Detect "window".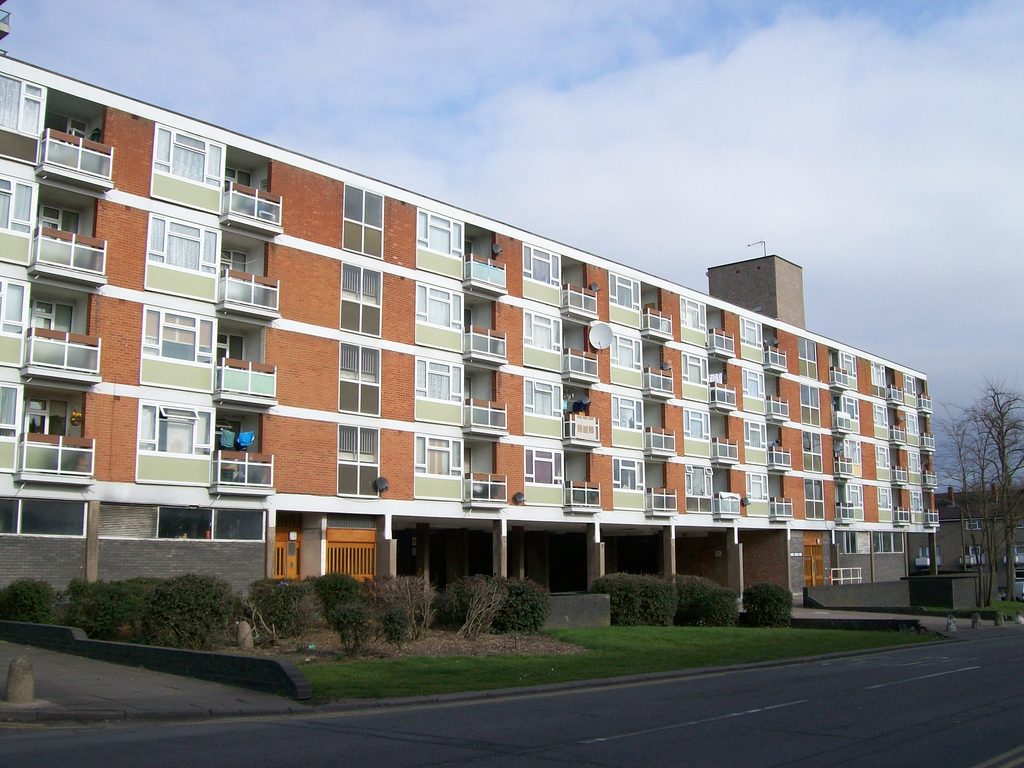
Detected at <bbox>842, 437, 863, 479</bbox>.
